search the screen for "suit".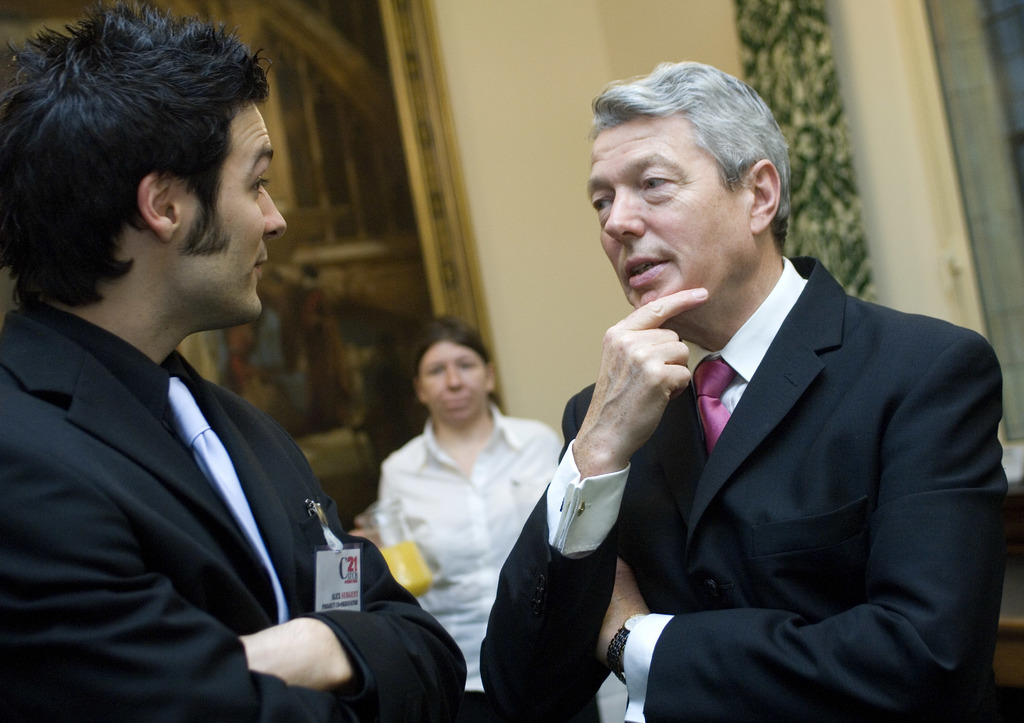
Found at left=0, top=296, right=470, bottom=722.
